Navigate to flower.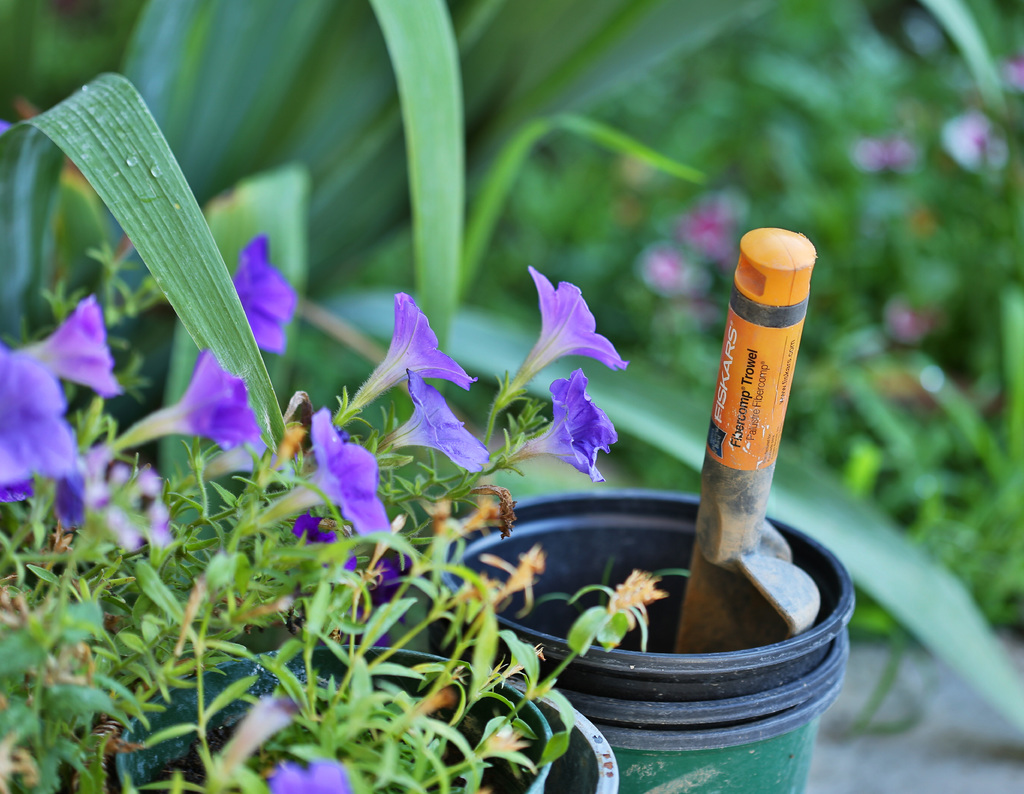
Navigation target: {"x1": 236, "y1": 234, "x2": 289, "y2": 354}.
